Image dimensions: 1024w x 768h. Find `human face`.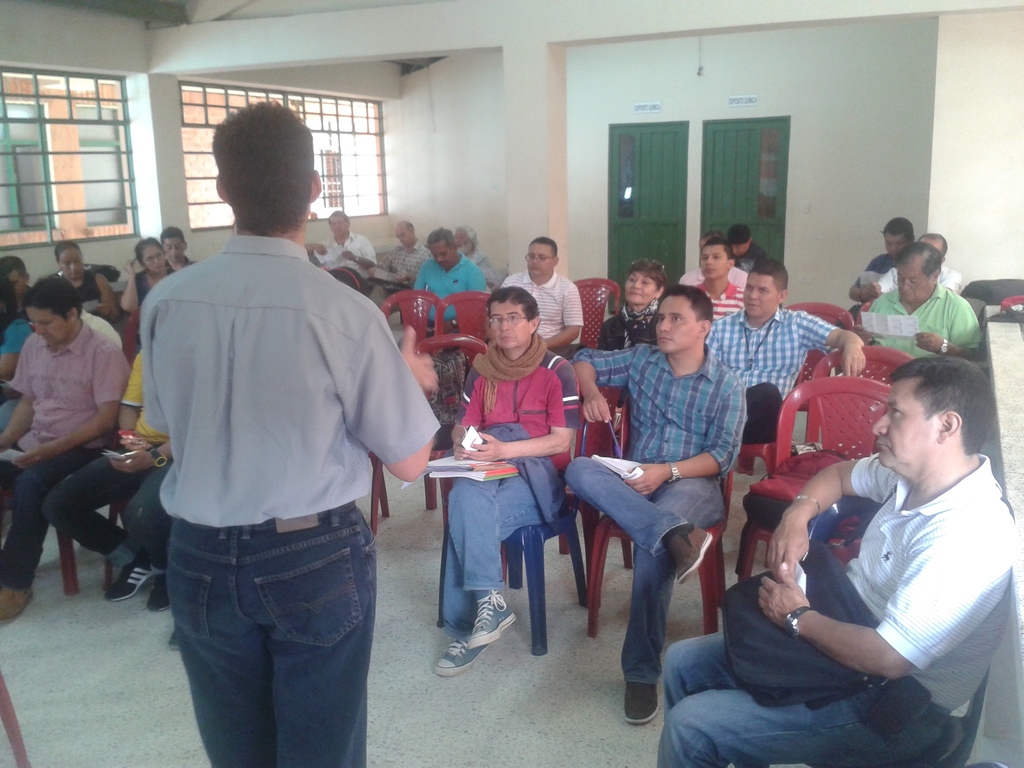
locate(396, 227, 414, 248).
